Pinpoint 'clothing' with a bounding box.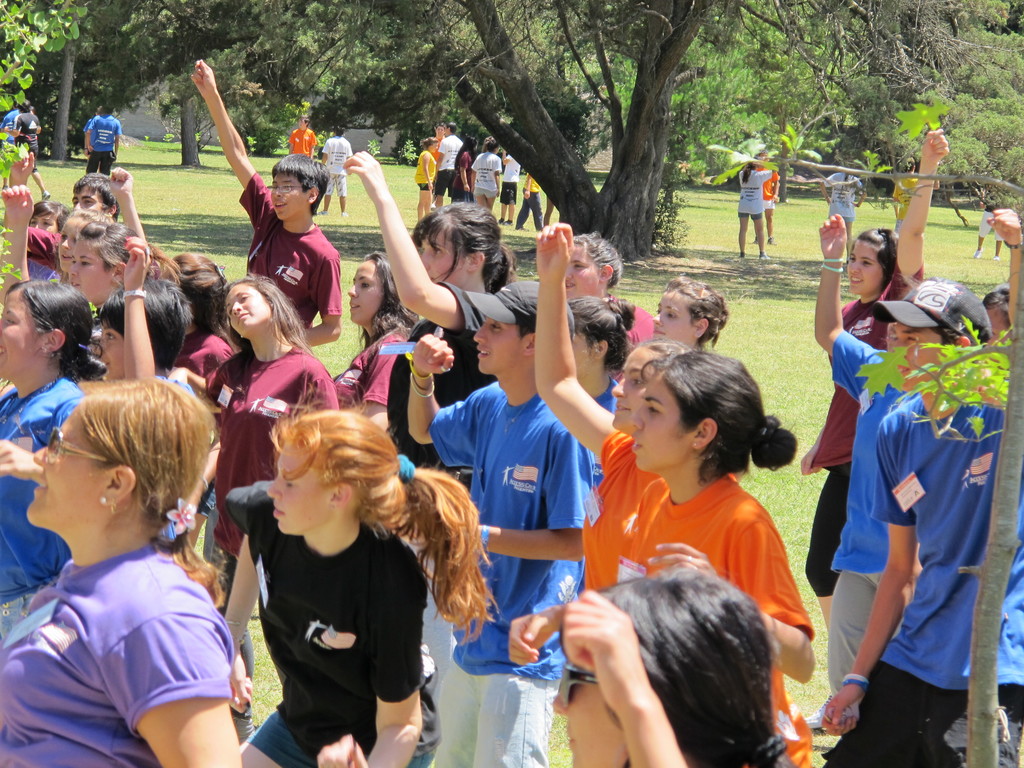
crop(196, 340, 351, 598).
